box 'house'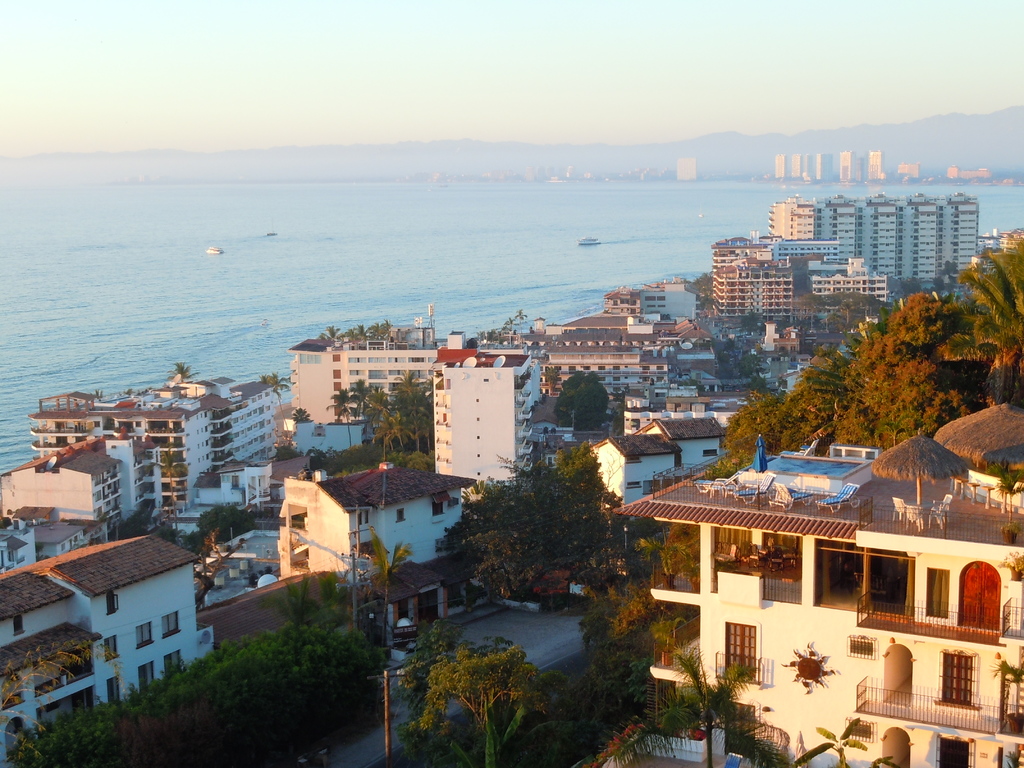
[x1=554, y1=259, x2=691, y2=363]
